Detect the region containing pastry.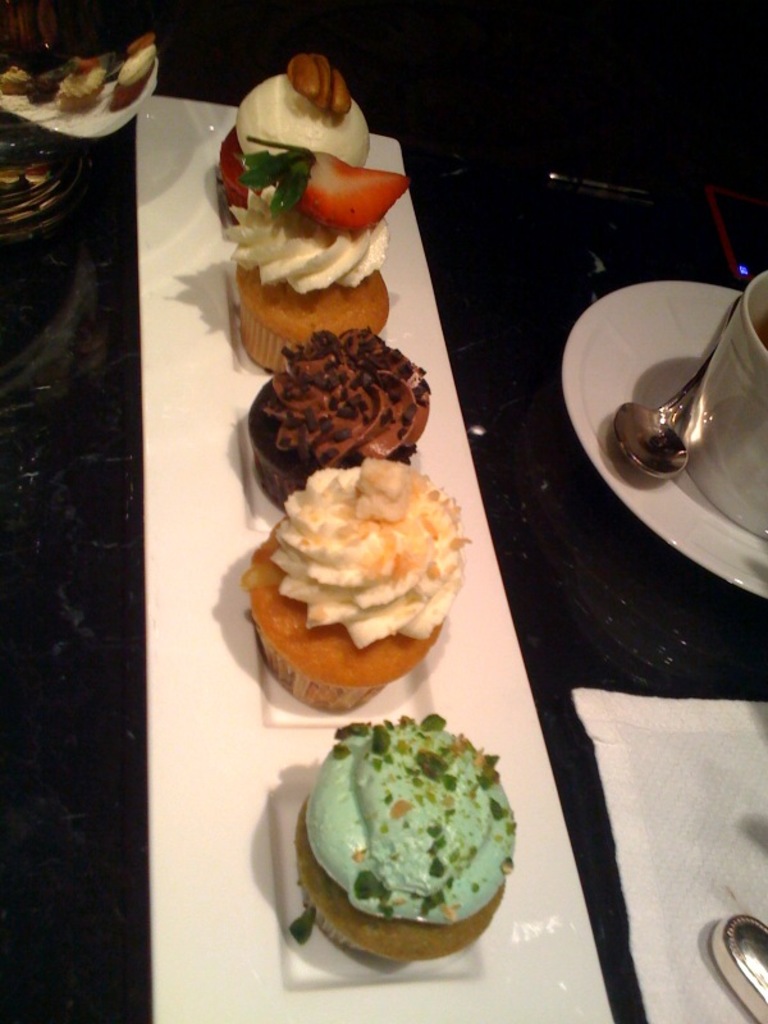
BBox(228, 148, 406, 367).
